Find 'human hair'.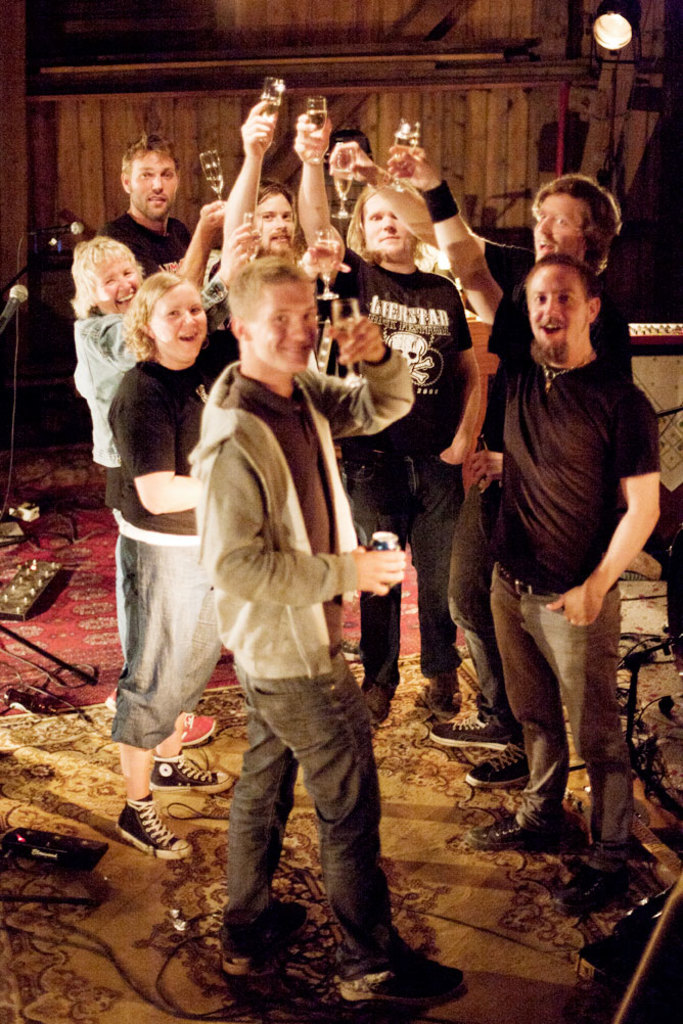
locate(535, 172, 618, 275).
